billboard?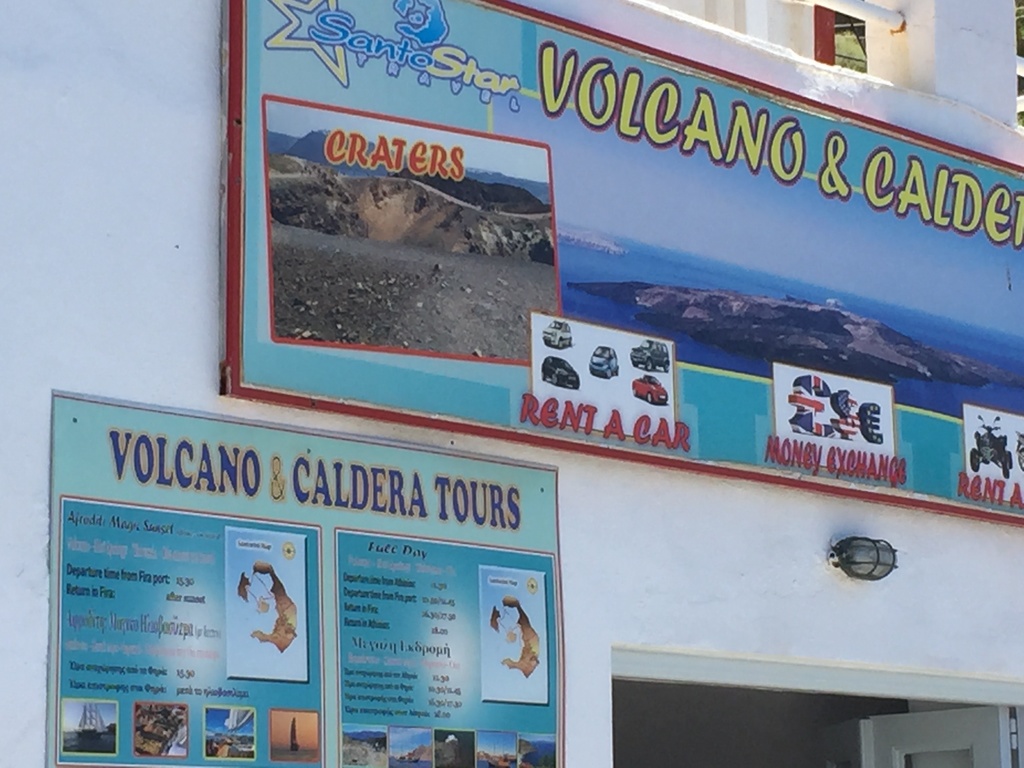
x1=28, y1=370, x2=611, y2=764
